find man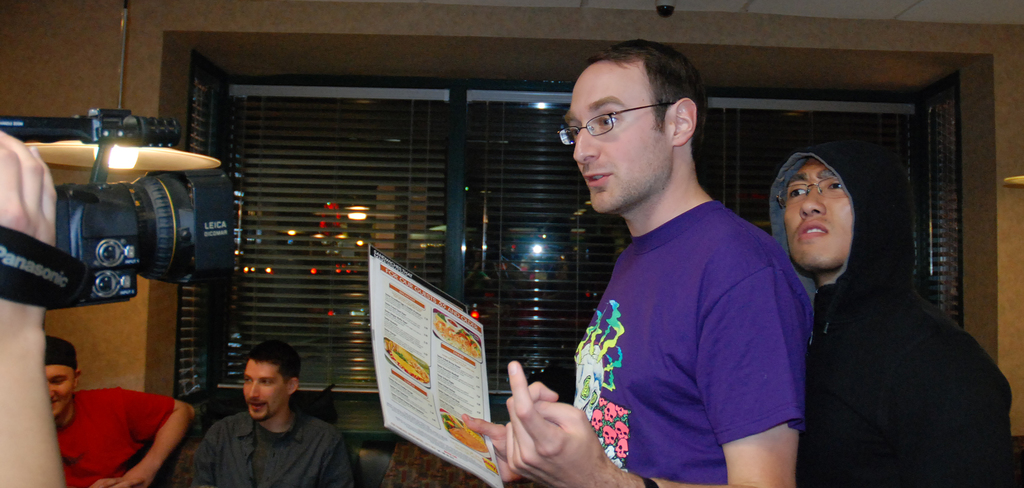
<region>45, 333, 195, 487</region>
